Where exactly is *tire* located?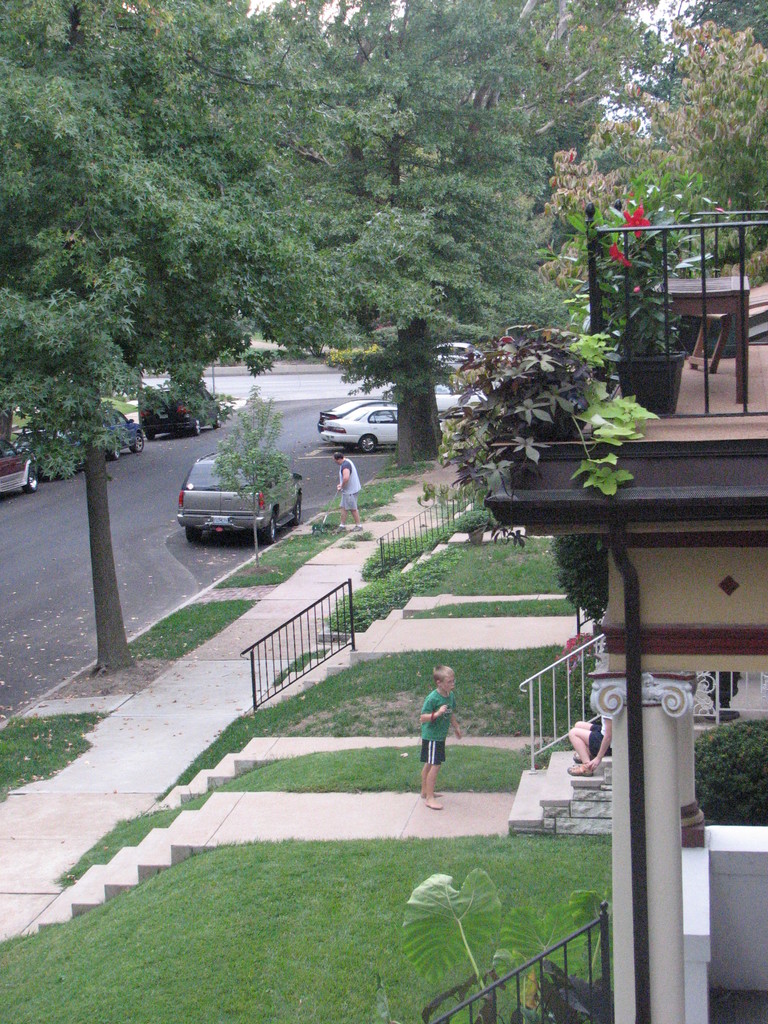
Its bounding box is rect(125, 428, 150, 456).
